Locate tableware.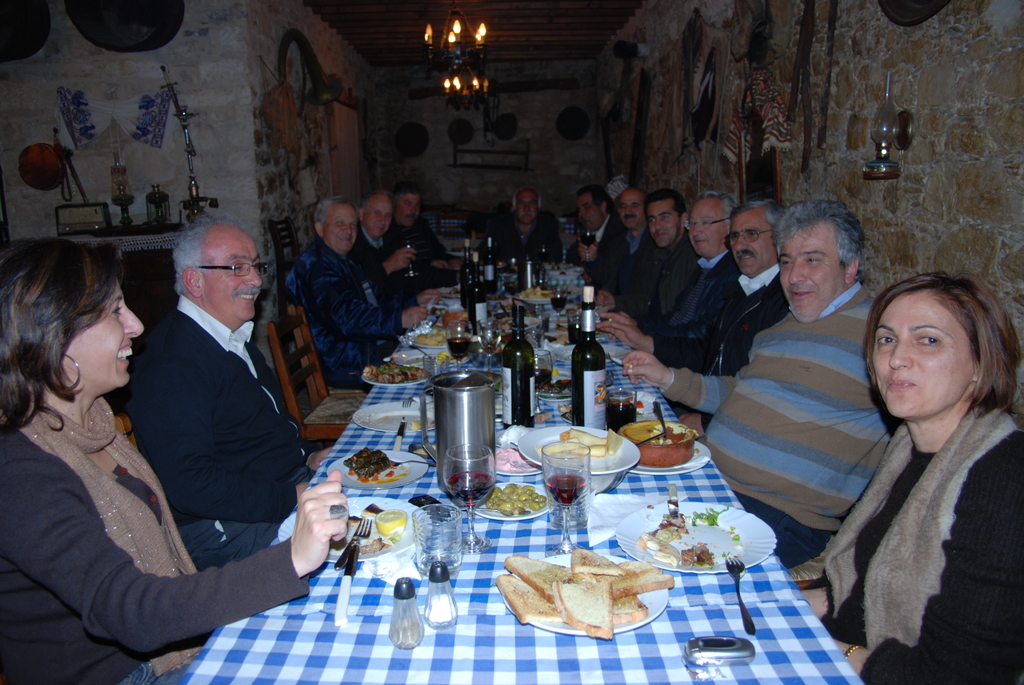
Bounding box: (620,418,694,466).
